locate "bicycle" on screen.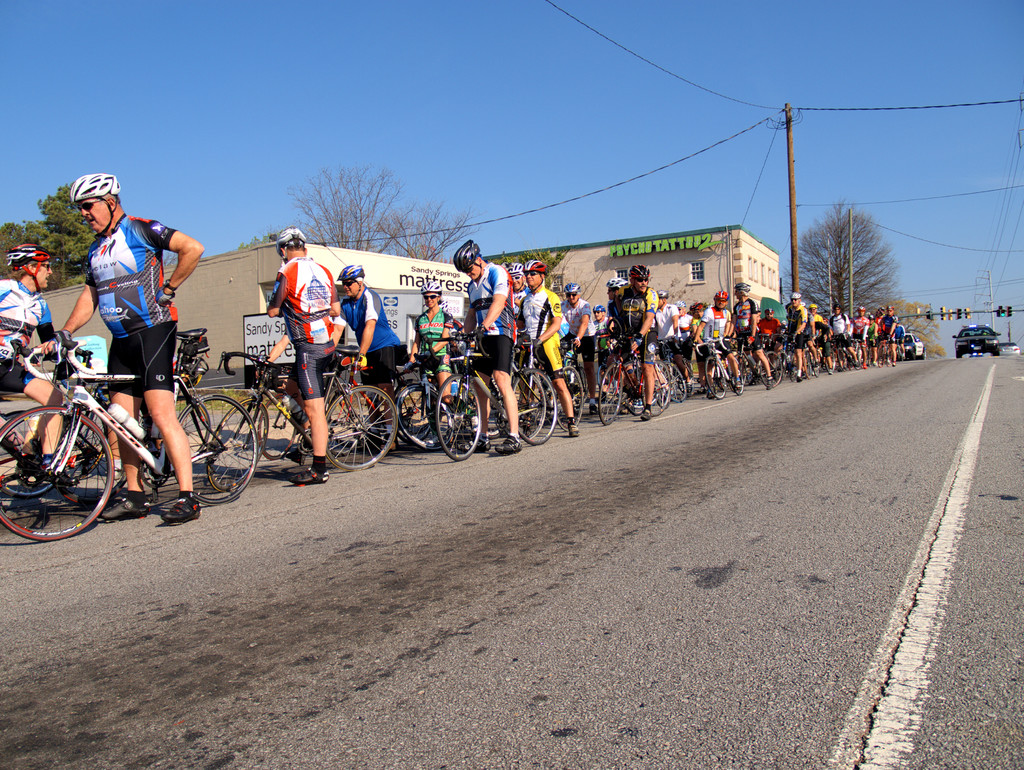
On screen at <box>211,349,396,468</box>.
